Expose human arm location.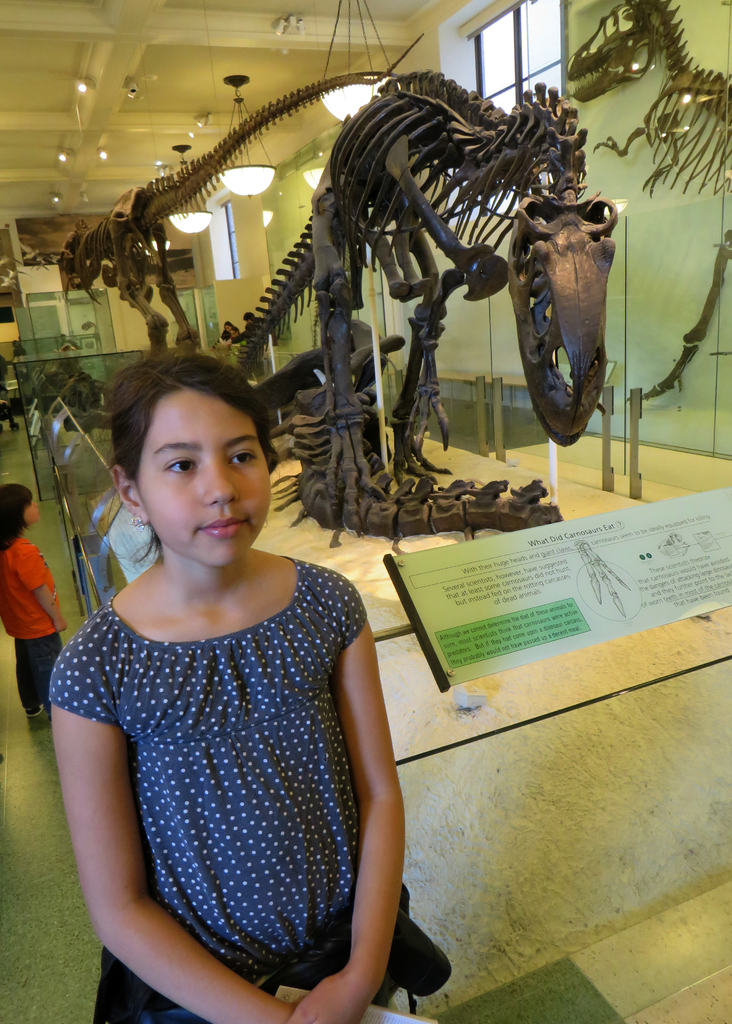
Exposed at (47,637,299,1023).
